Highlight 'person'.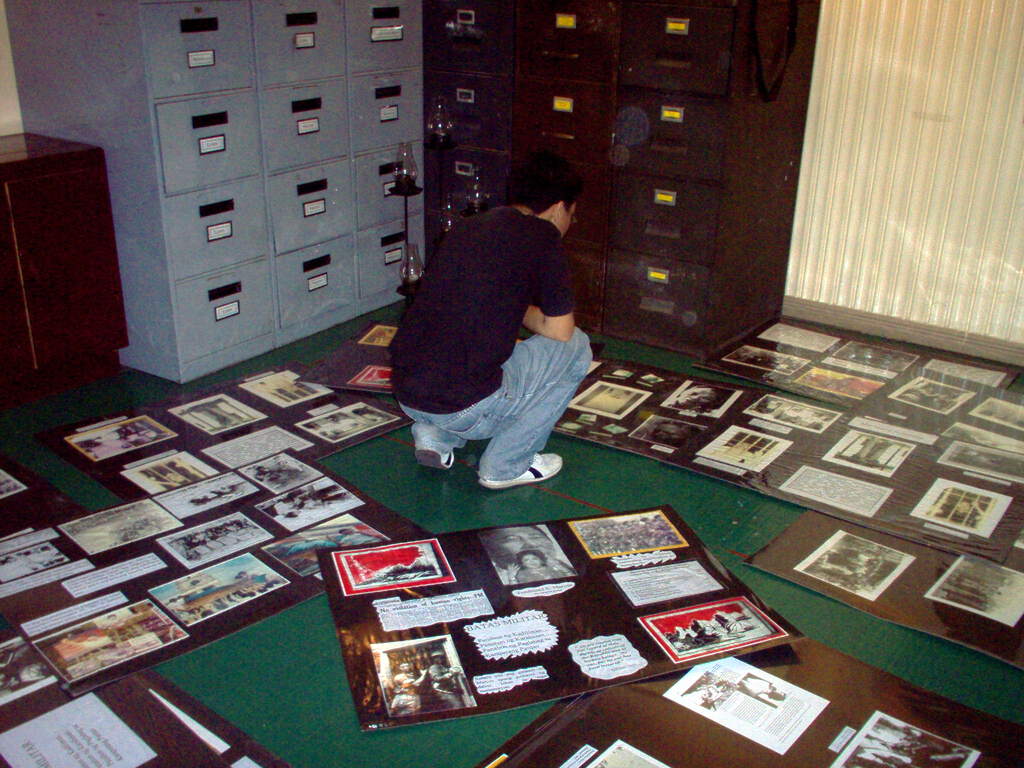
Highlighted region: [506,550,567,584].
